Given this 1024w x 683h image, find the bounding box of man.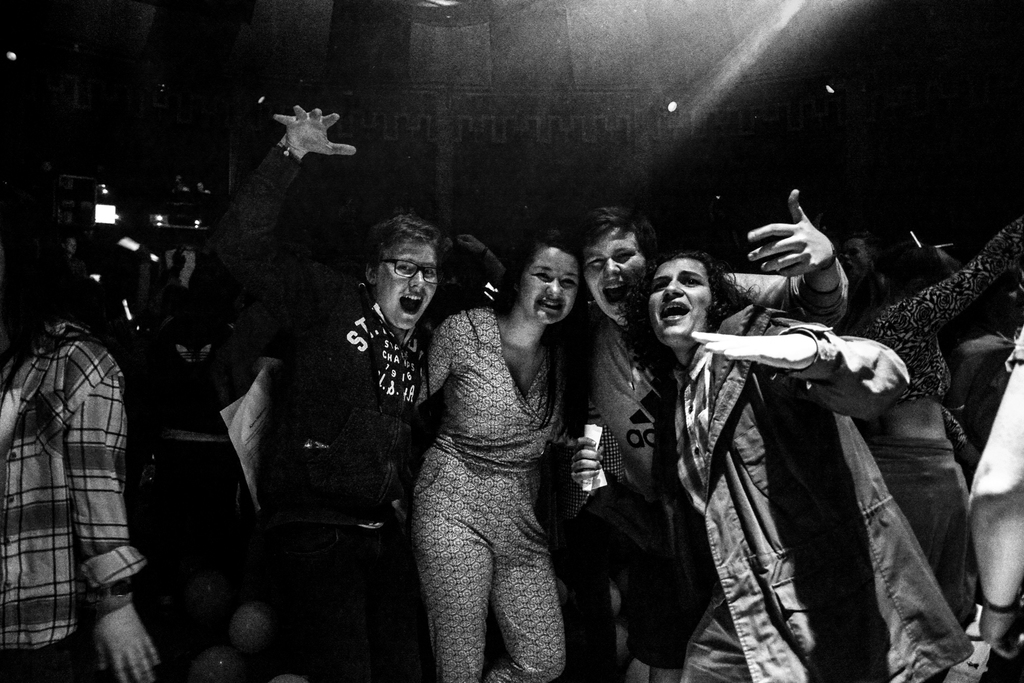
pyautogui.locateOnScreen(545, 180, 851, 682).
